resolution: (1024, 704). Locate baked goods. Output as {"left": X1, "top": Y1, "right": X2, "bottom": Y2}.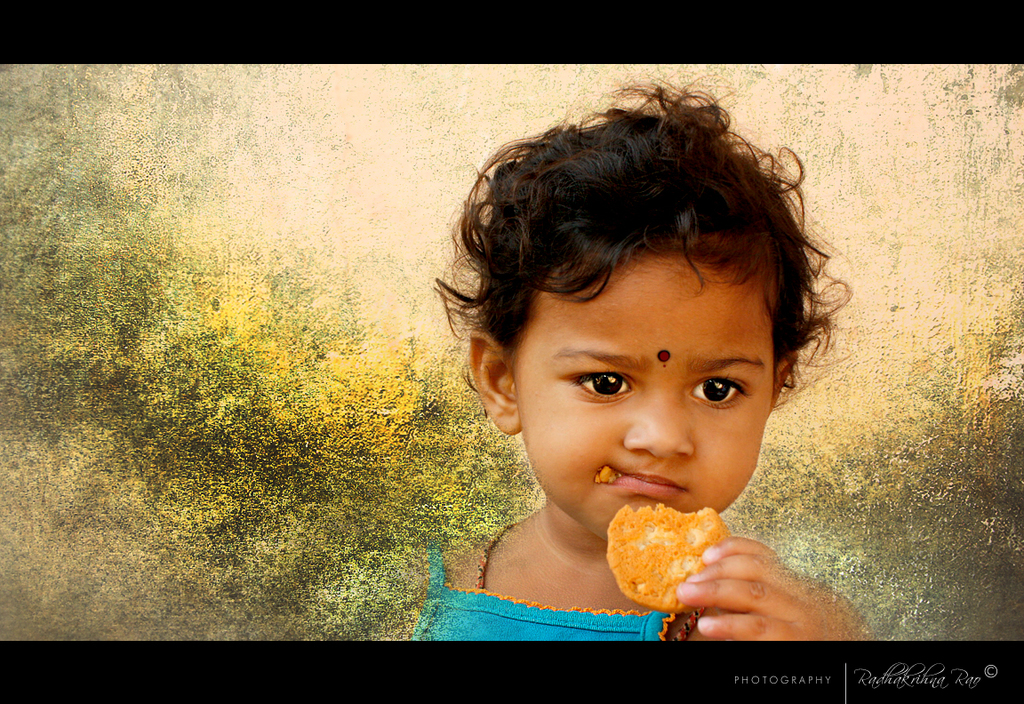
{"left": 602, "top": 507, "right": 764, "bottom": 603}.
